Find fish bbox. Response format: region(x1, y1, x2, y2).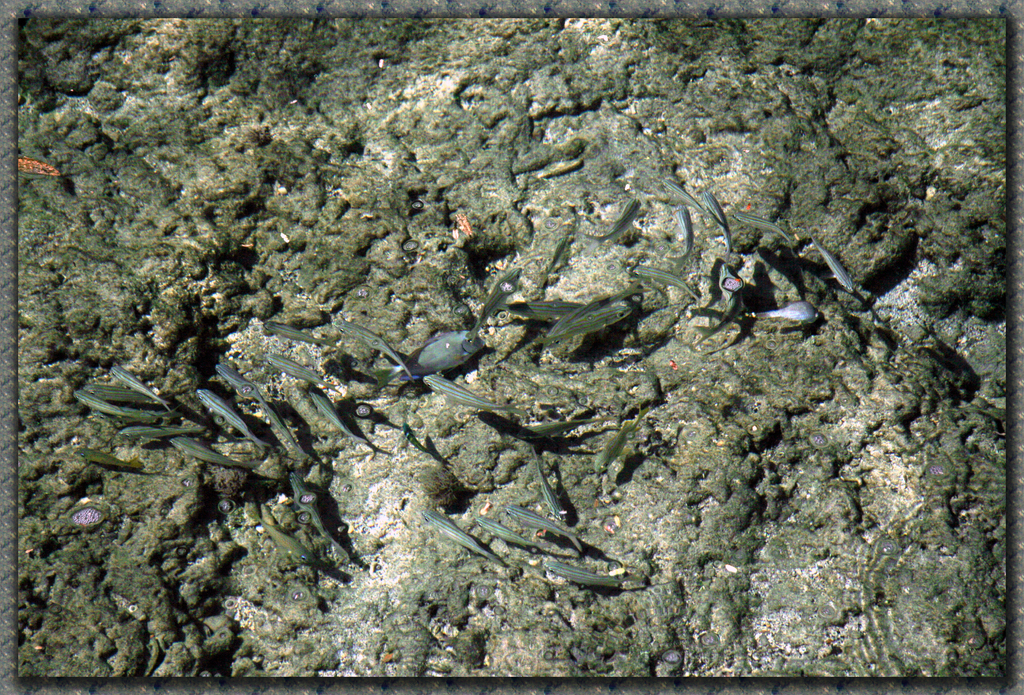
region(698, 263, 746, 344).
